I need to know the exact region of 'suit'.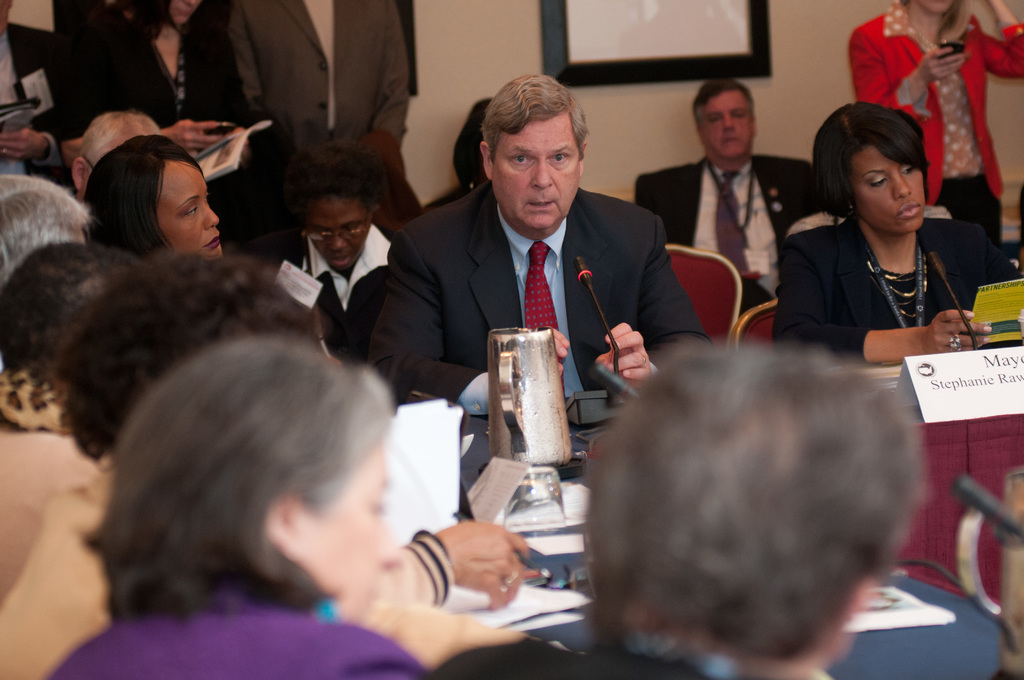
Region: (631, 157, 816, 313).
